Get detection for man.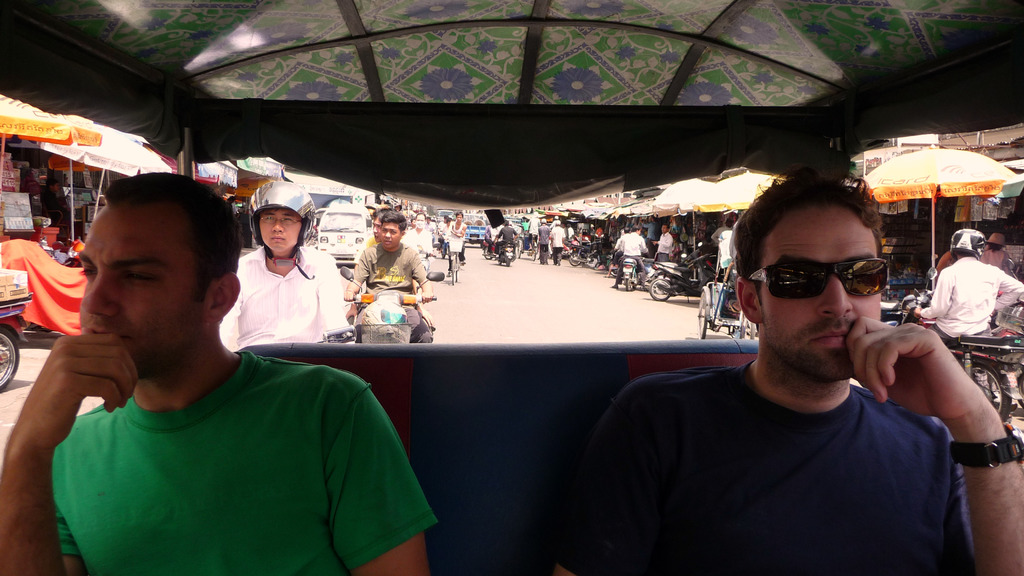
Detection: region(0, 178, 433, 575).
